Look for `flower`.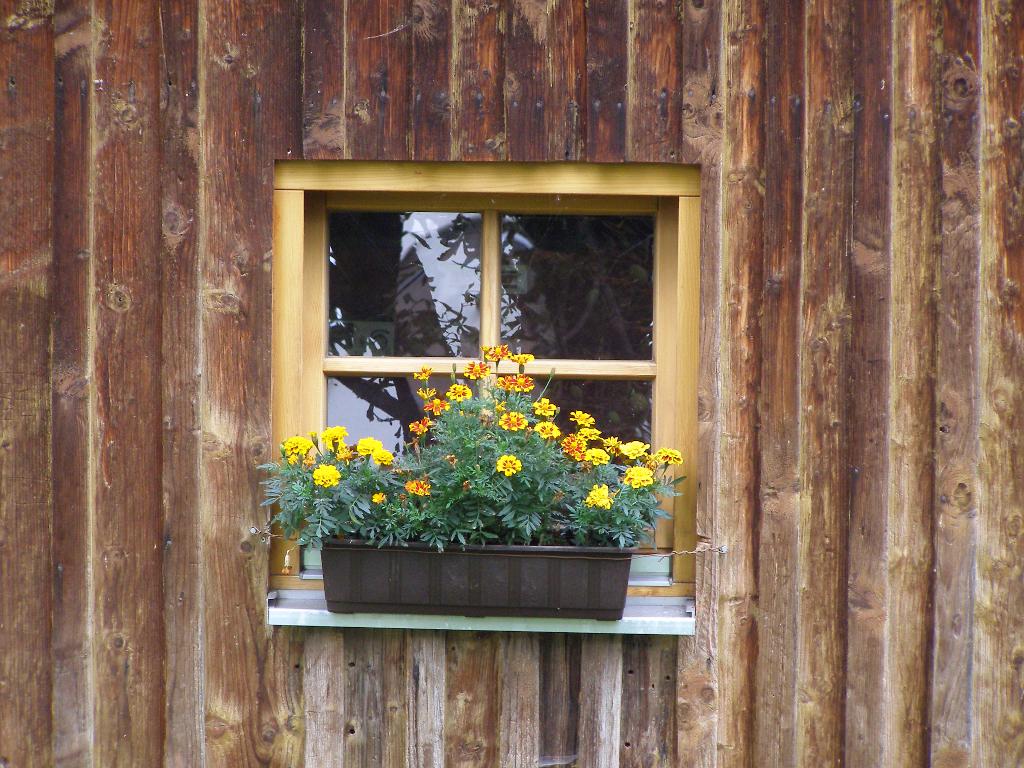
Found: [x1=624, y1=464, x2=653, y2=488].
